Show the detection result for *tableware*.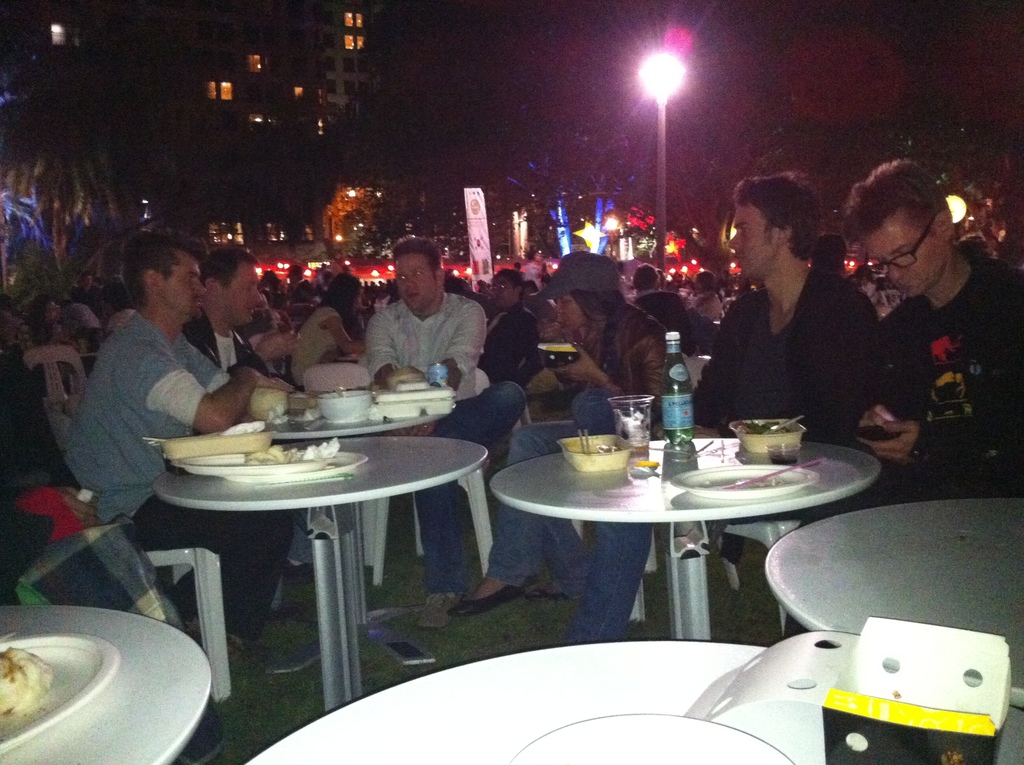
248:451:364:482.
